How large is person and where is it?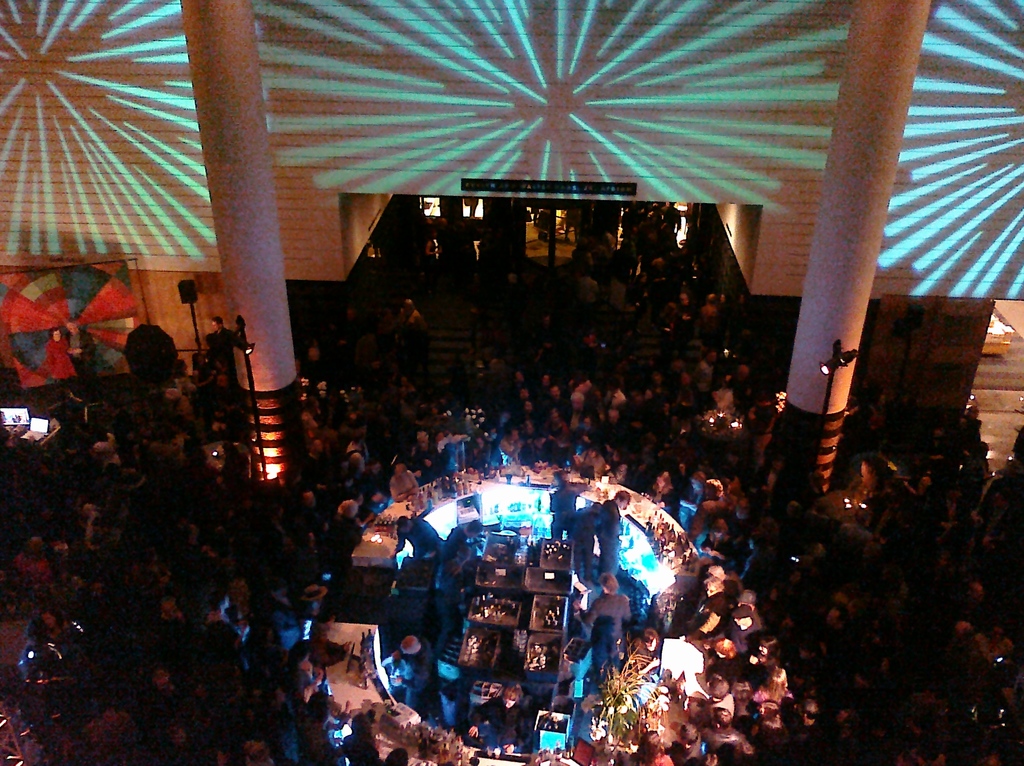
Bounding box: region(244, 681, 298, 765).
